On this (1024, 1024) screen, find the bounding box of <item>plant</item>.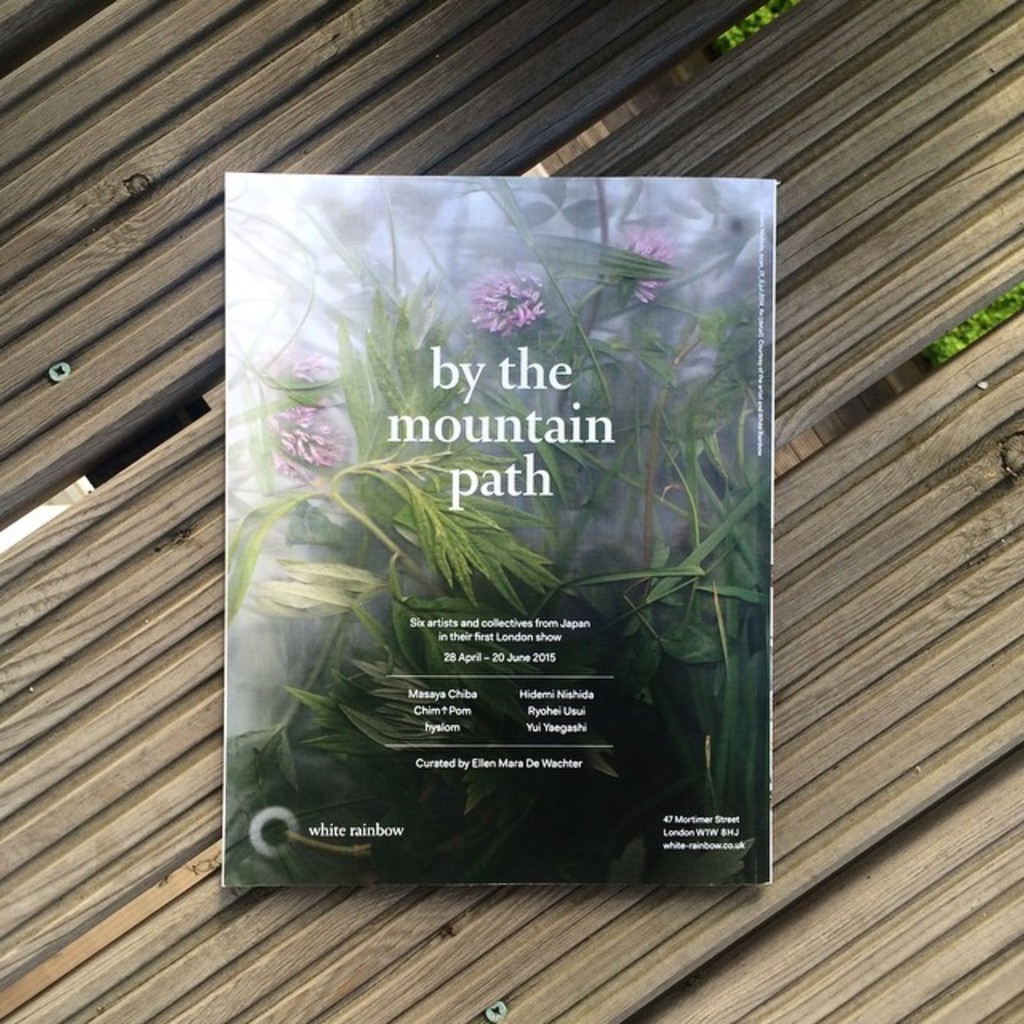
Bounding box: 706:0:795:64.
